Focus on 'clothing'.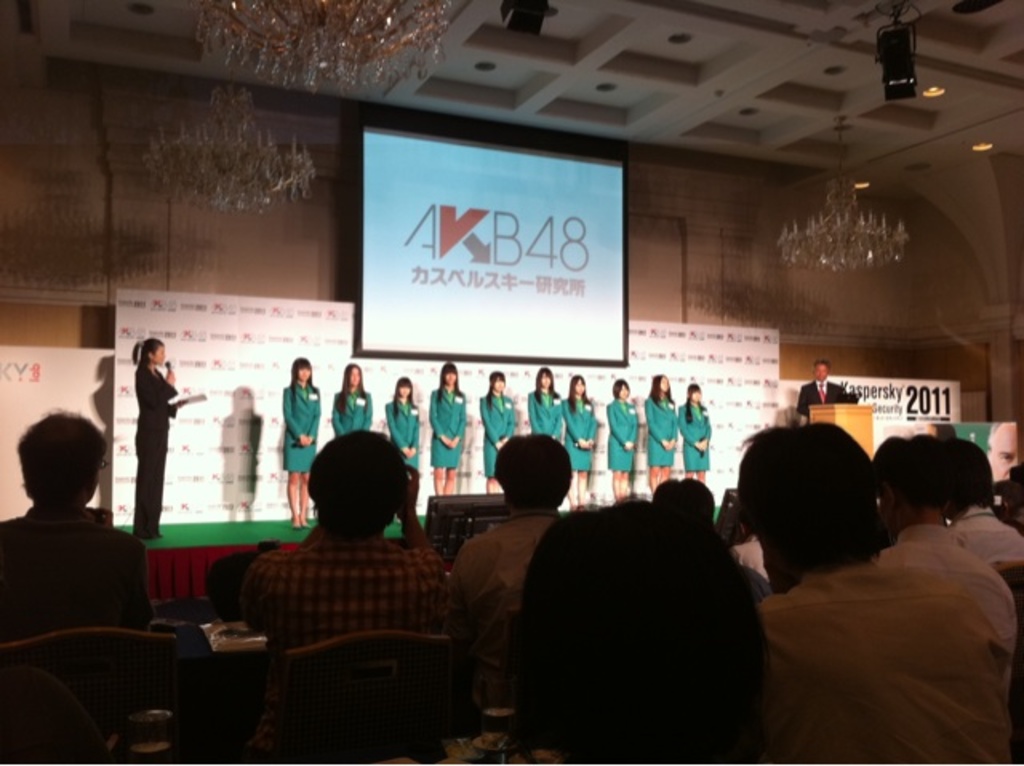
Focused at 478/397/514/473.
